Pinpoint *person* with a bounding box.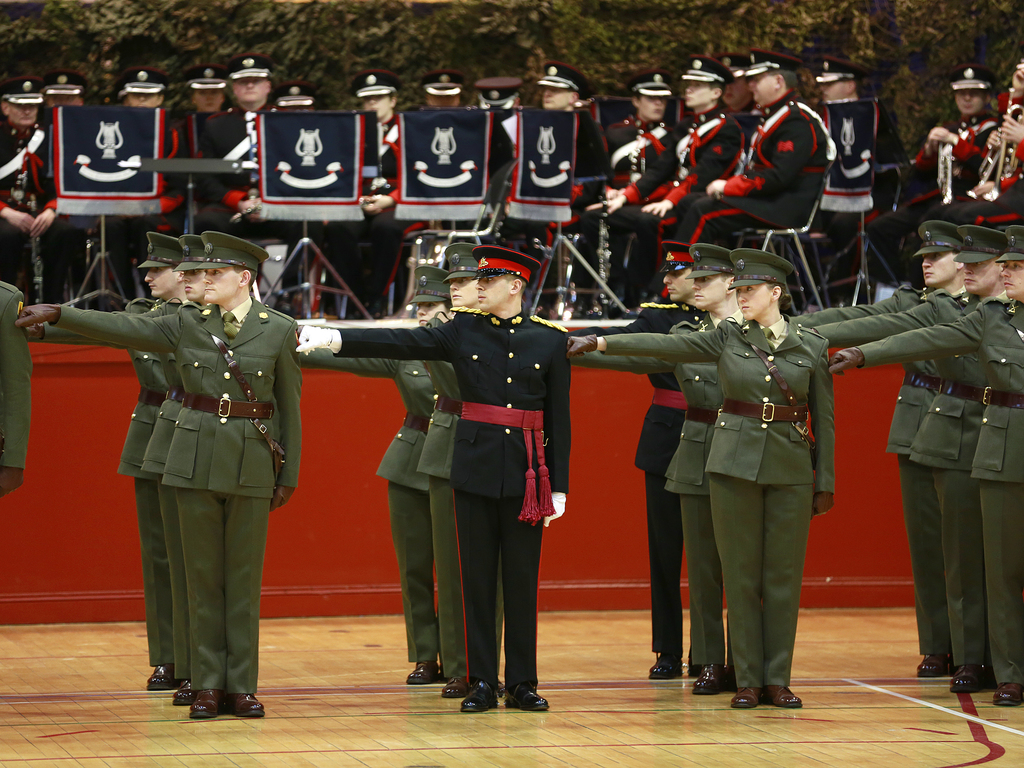
left=572, top=248, right=834, bottom=708.
